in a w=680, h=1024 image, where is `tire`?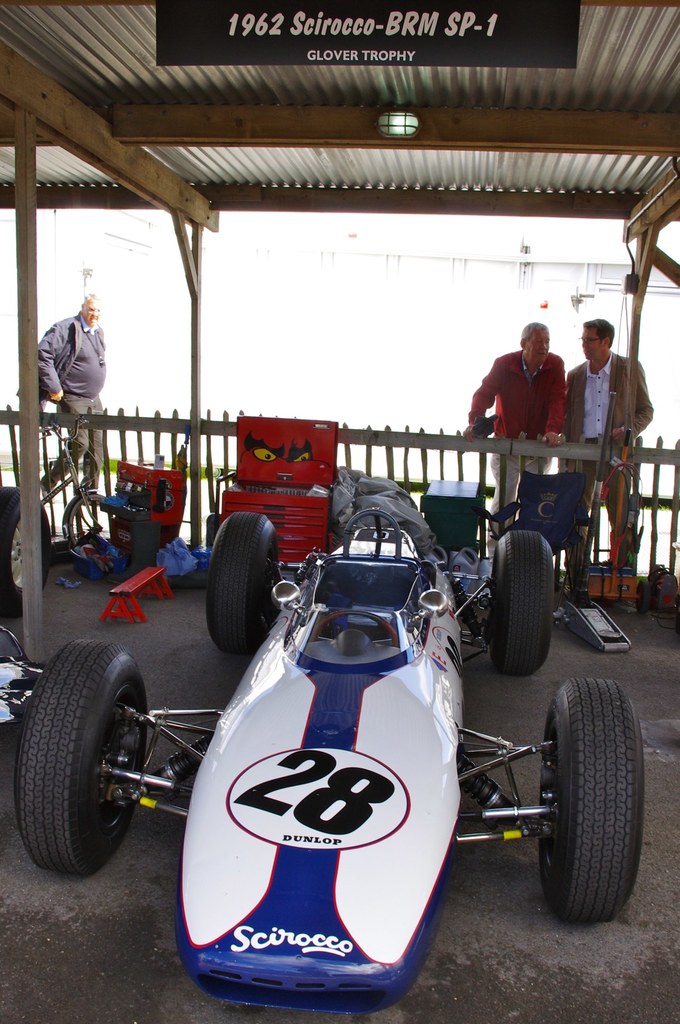
635,580,651,613.
